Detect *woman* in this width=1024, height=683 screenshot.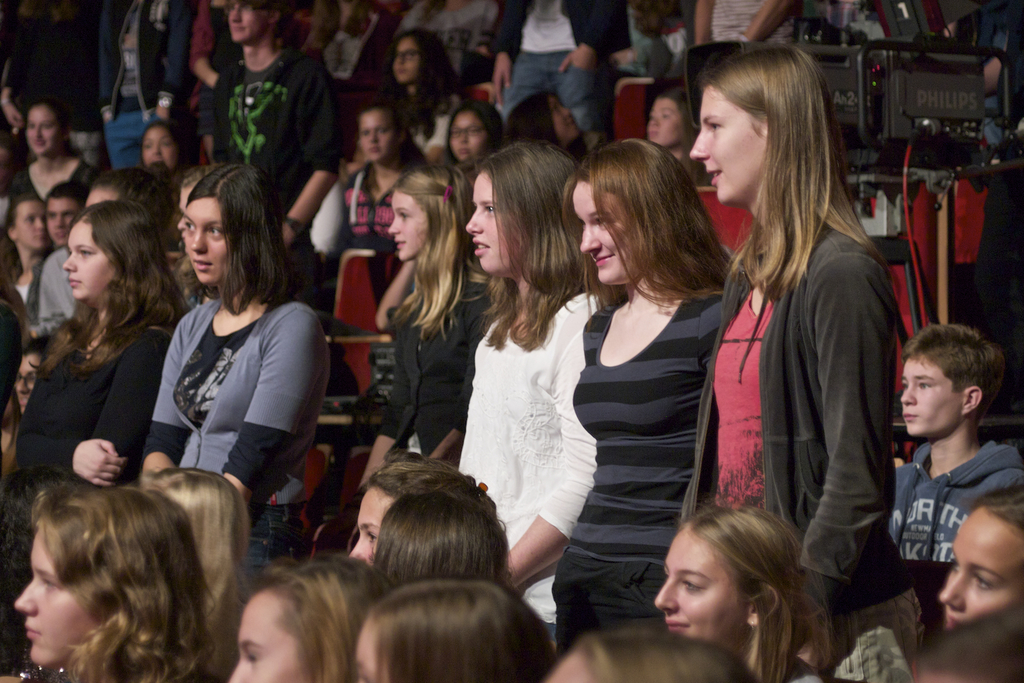
Detection: (304, 100, 415, 303).
